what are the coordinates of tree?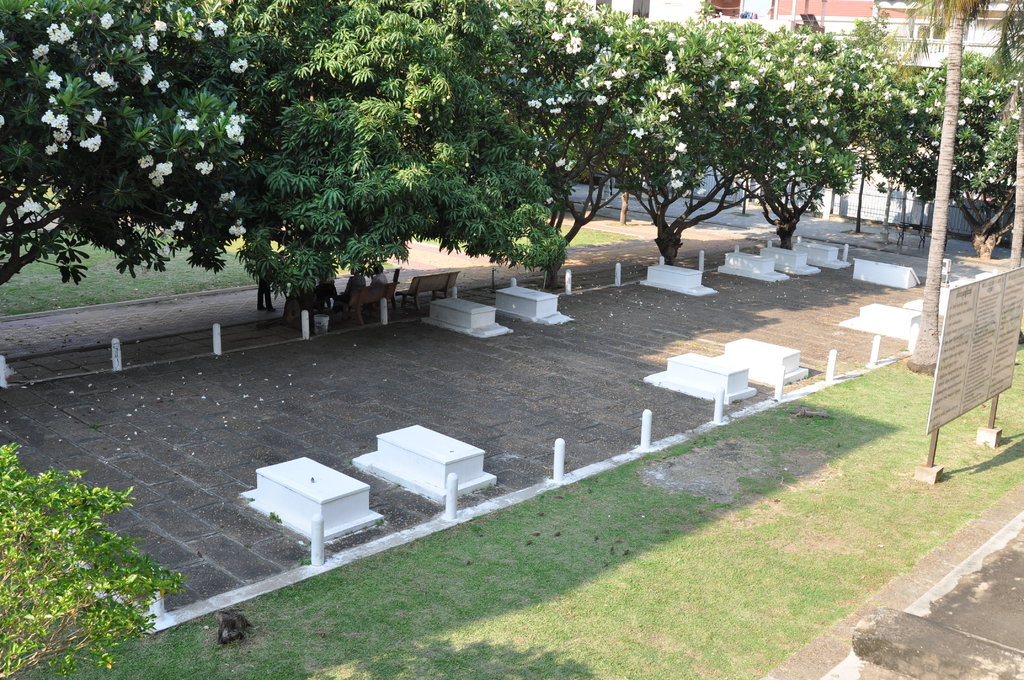
pyautogui.locateOnScreen(904, 0, 1023, 380).
